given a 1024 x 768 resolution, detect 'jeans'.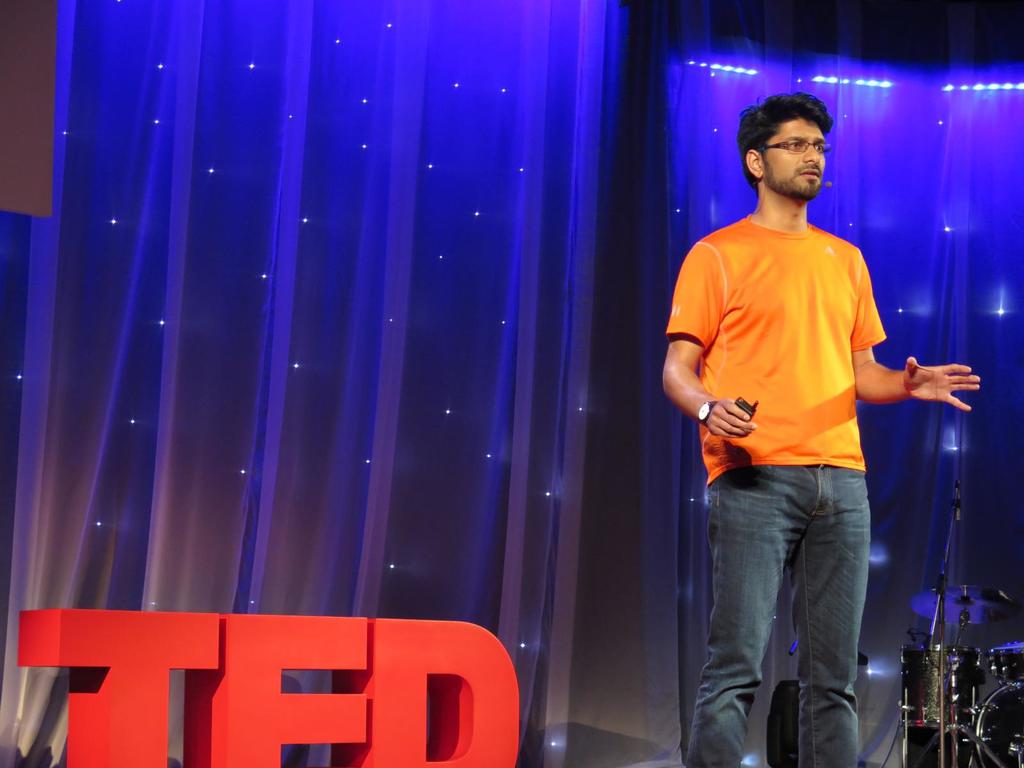
[684, 464, 871, 767].
